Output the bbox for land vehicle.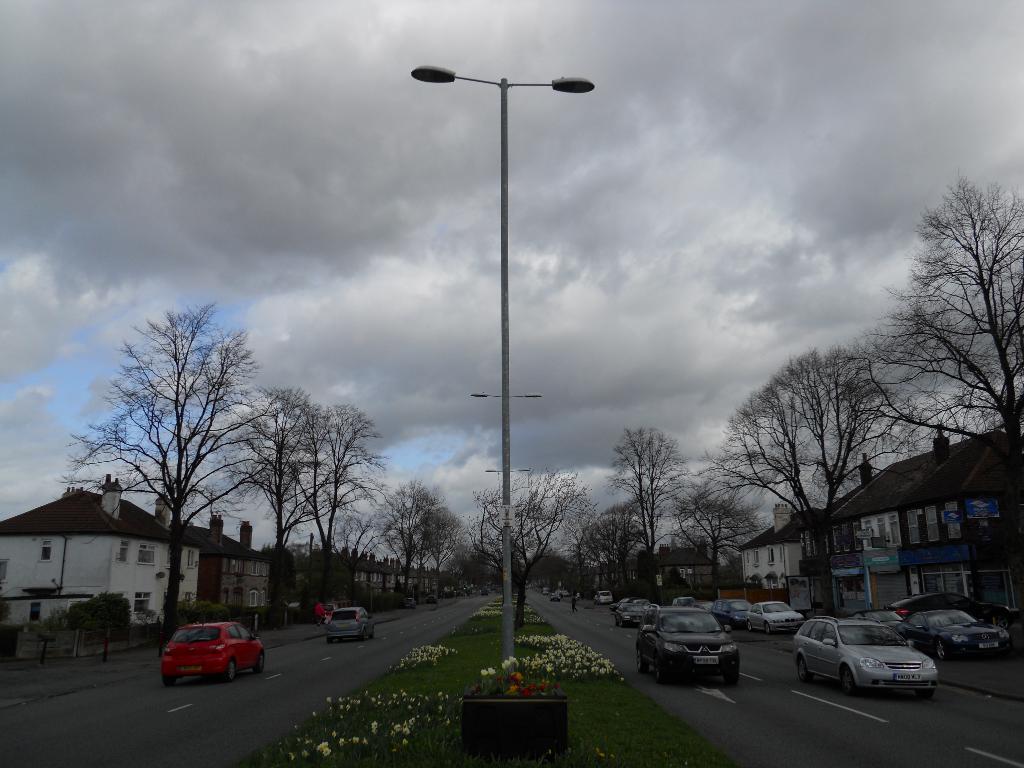
detection(403, 598, 417, 608).
